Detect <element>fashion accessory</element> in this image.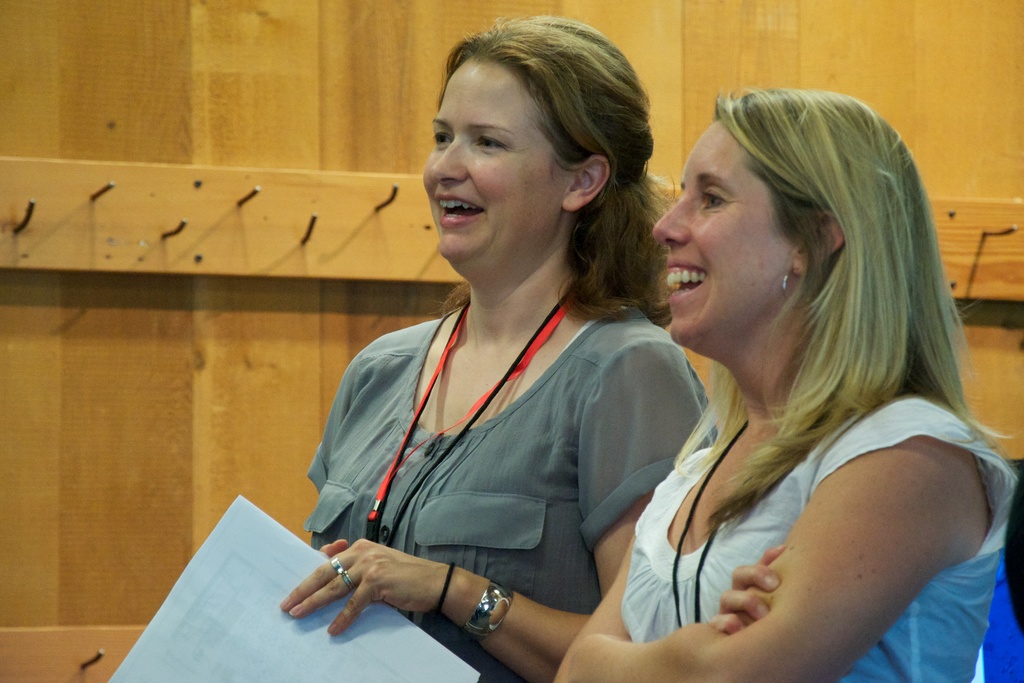
Detection: BBox(342, 572, 354, 589).
